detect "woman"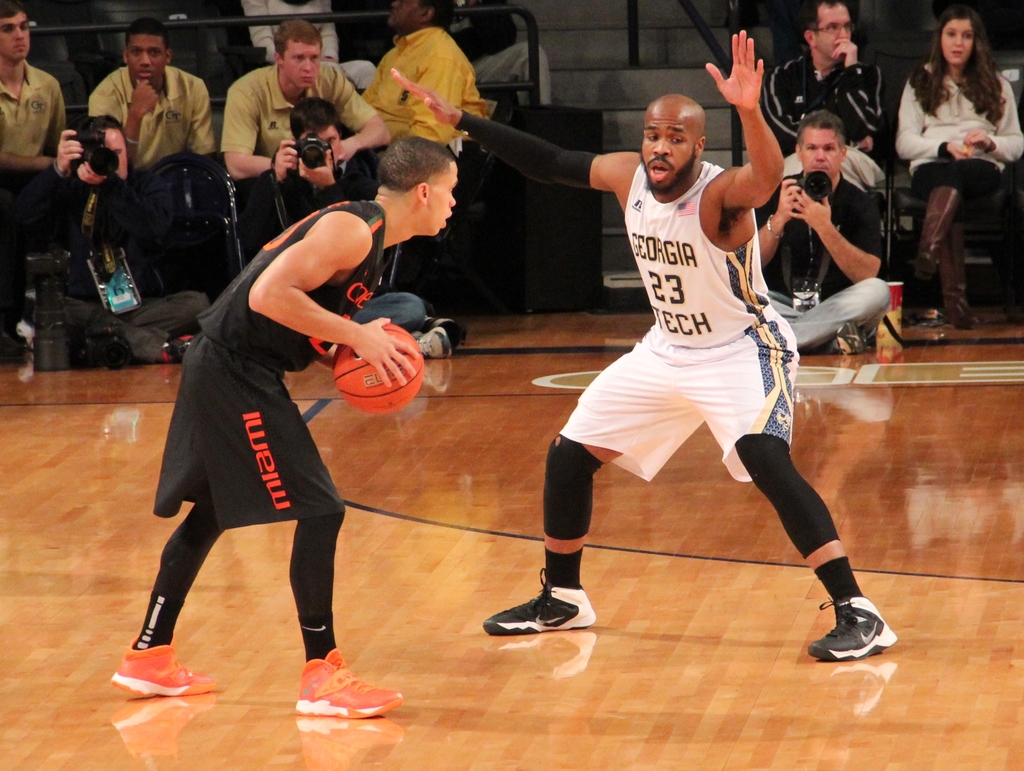
left=888, top=8, right=1023, bottom=332
